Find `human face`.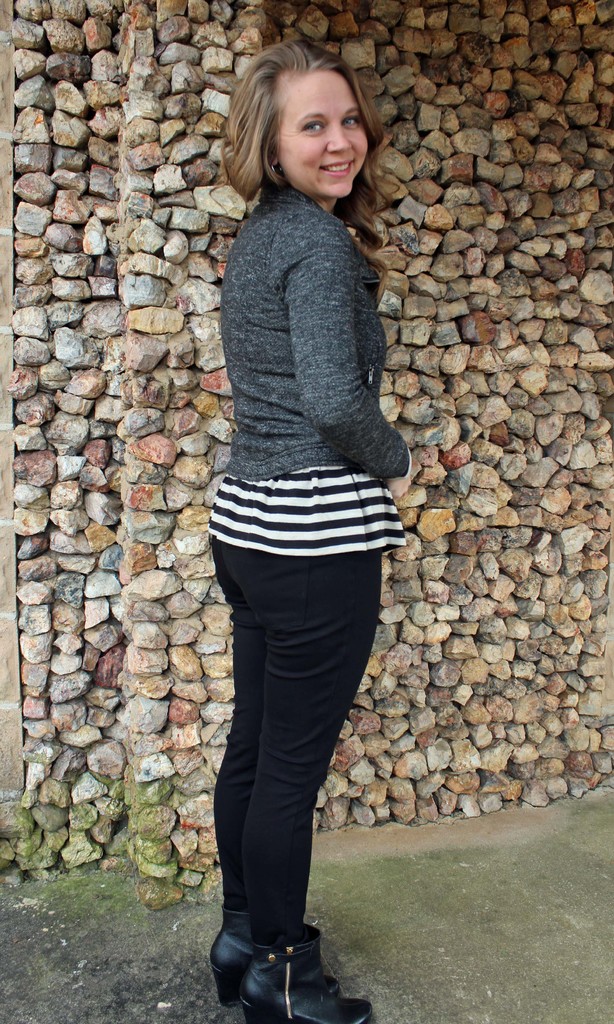
(left=274, top=68, right=367, bottom=195).
